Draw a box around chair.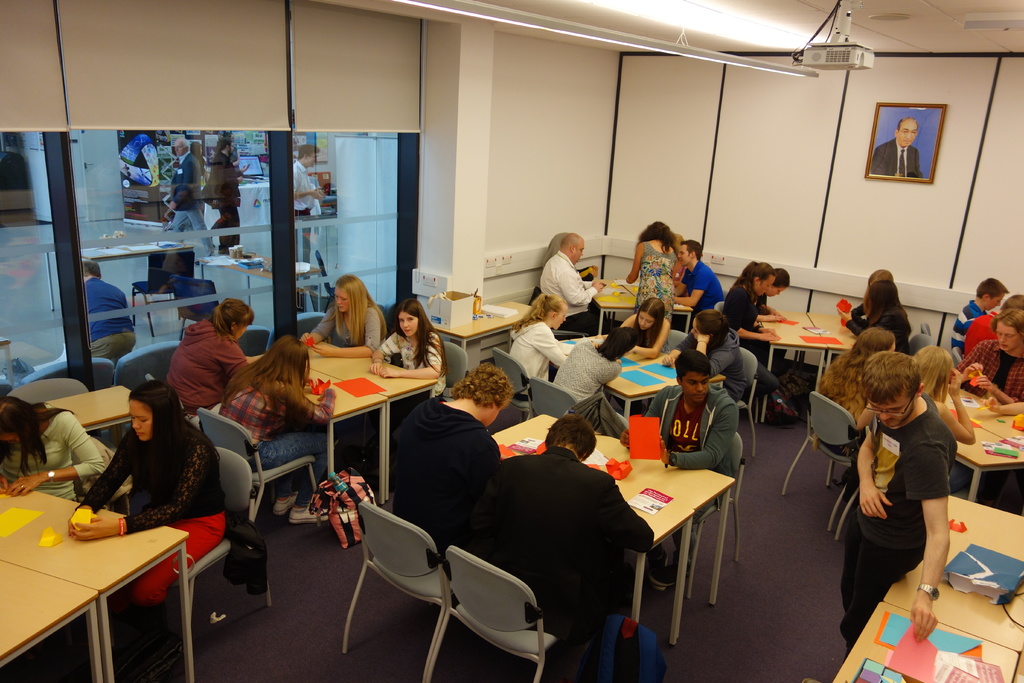
BBox(429, 542, 557, 682).
